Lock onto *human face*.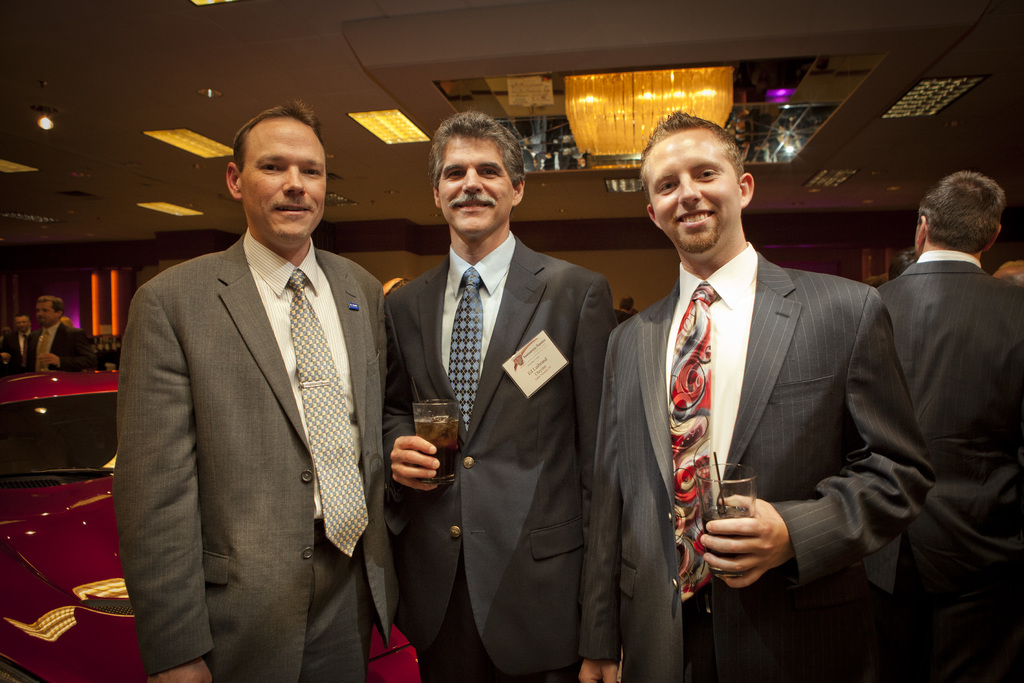
Locked: x1=34, y1=298, x2=56, y2=325.
